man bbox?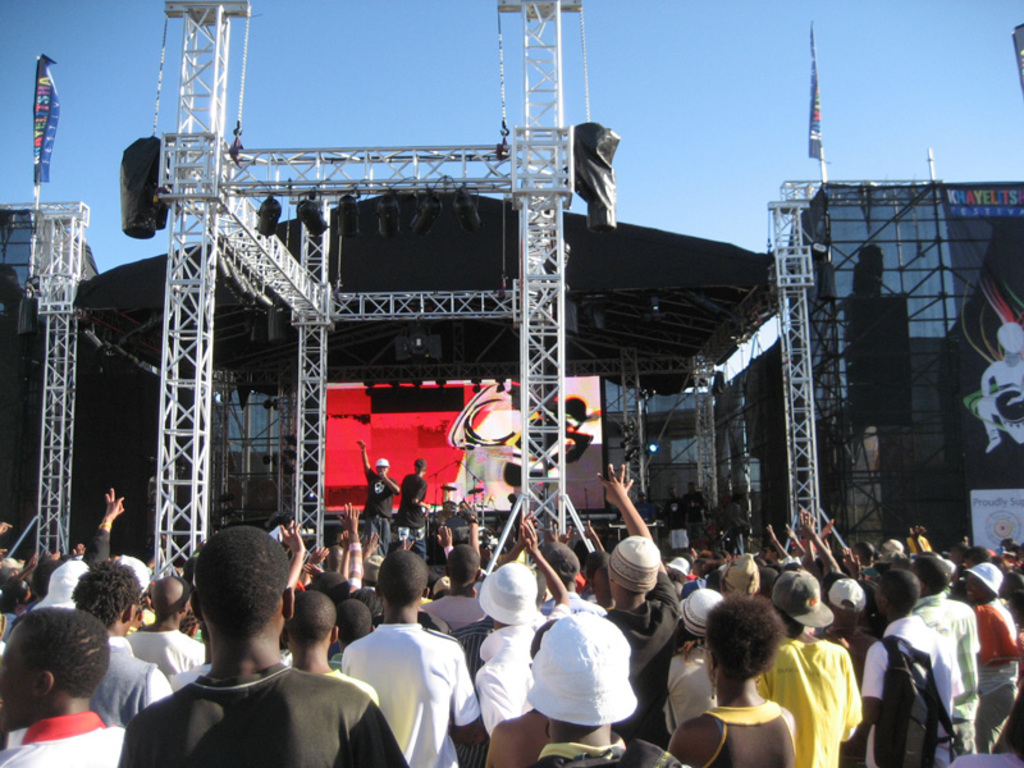
x1=399, y1=449, x2=430, y2=553
